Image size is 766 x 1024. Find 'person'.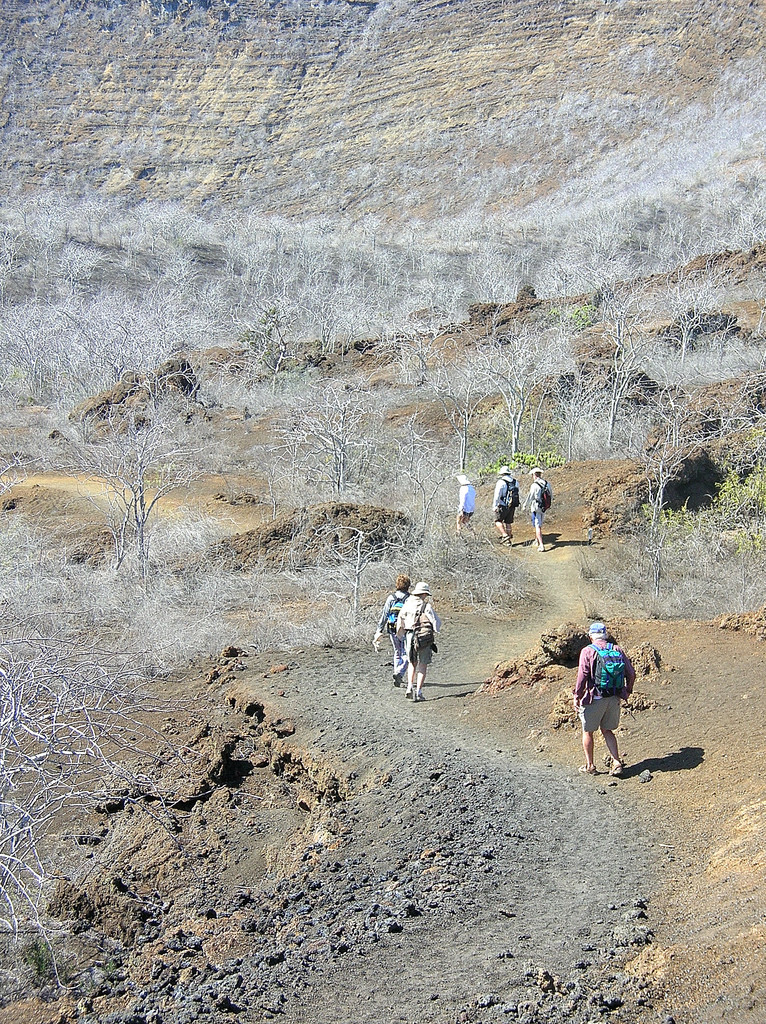
[x1=392, y1=567, x2=441, y2=705].
